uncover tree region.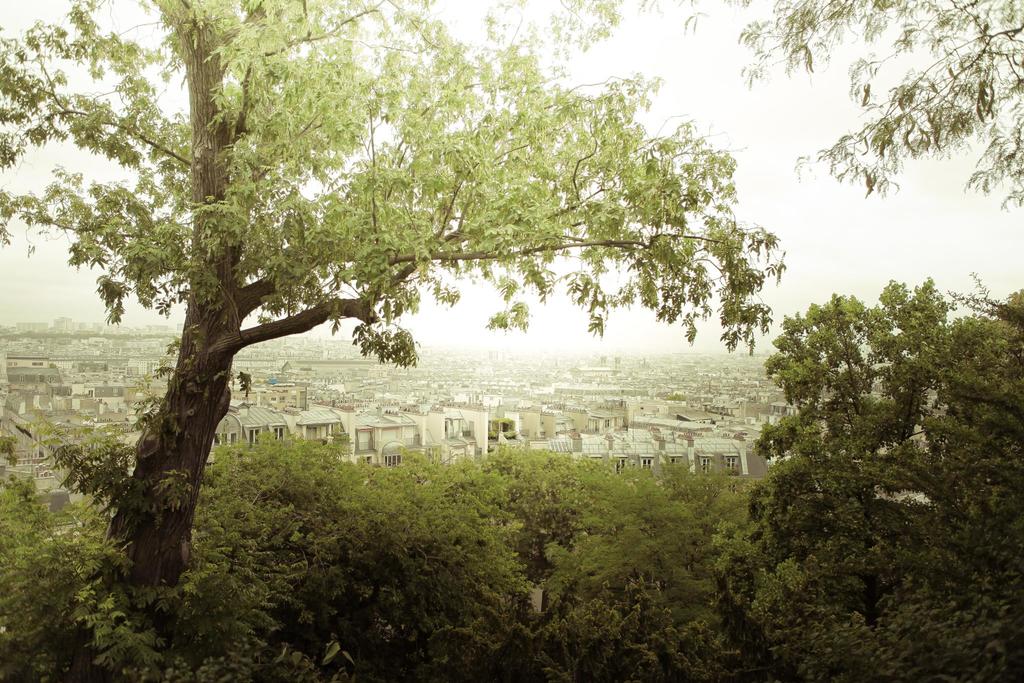
Uncovered: crop(741, 0, 1023, 211).
